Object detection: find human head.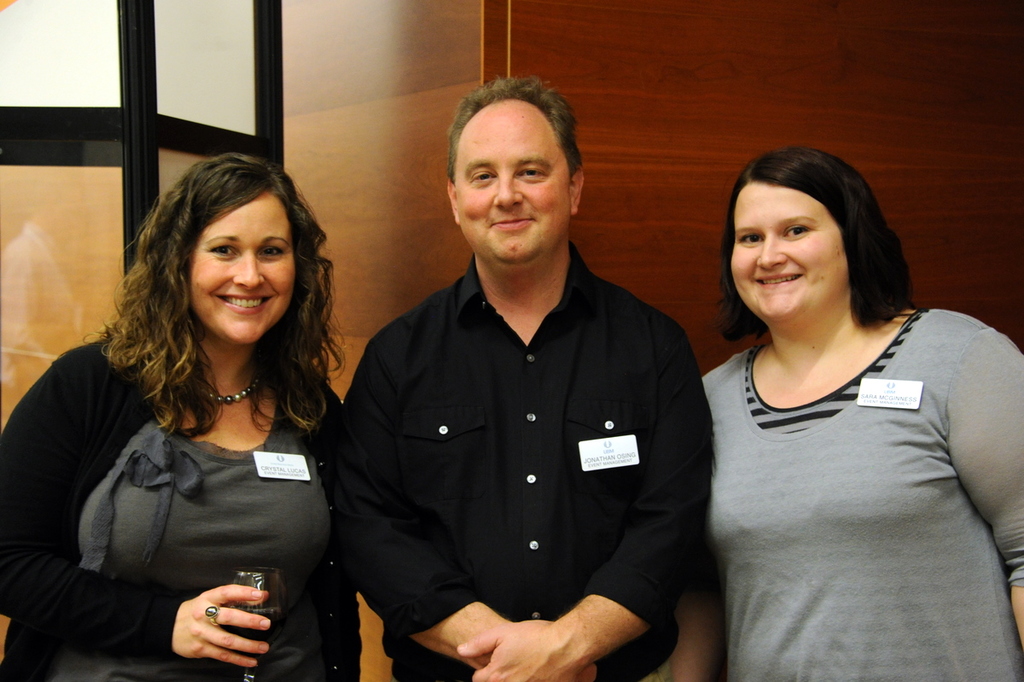
[left=445, top=73, right=590, bottom=273].
